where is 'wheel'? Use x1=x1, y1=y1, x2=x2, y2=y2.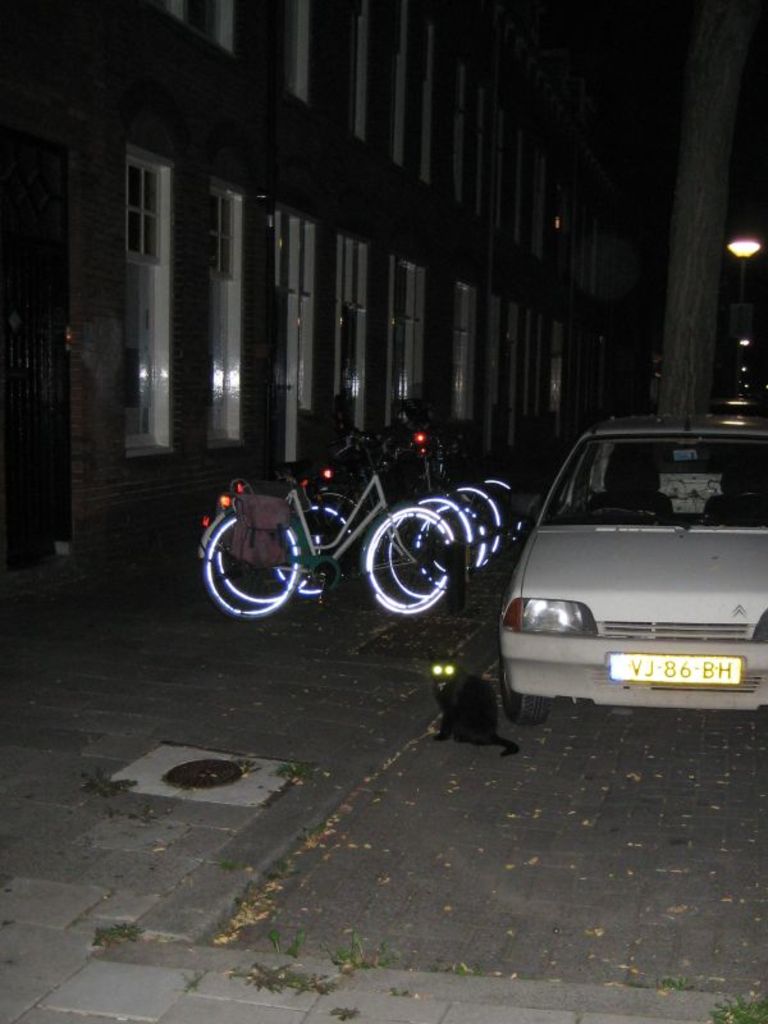
x1=275, y1=506, x2=358, y2=598.
